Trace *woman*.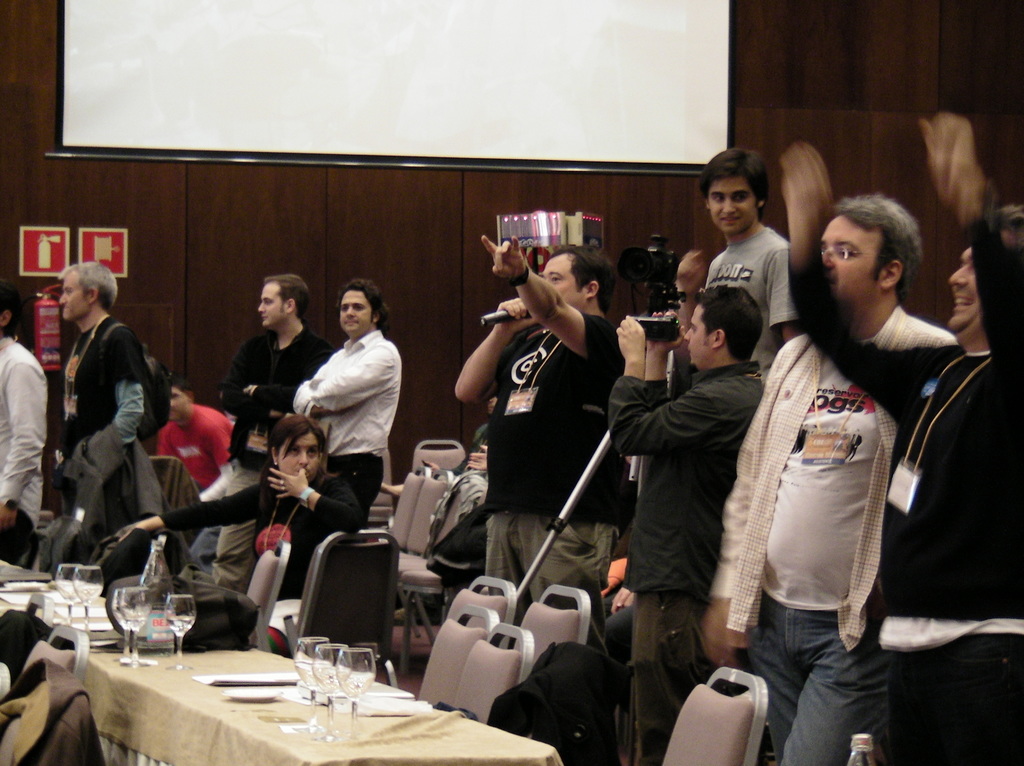
Traced to 116, 420, 365, 653.
